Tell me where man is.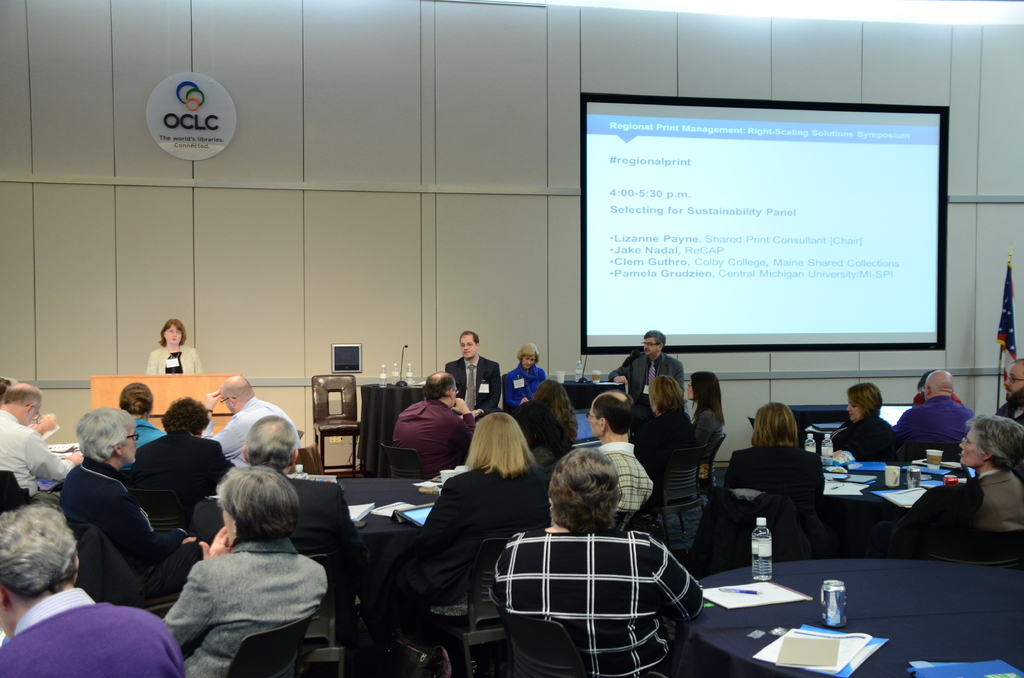
man is at (x1=440, y1=327, x2=502, y2=422).
